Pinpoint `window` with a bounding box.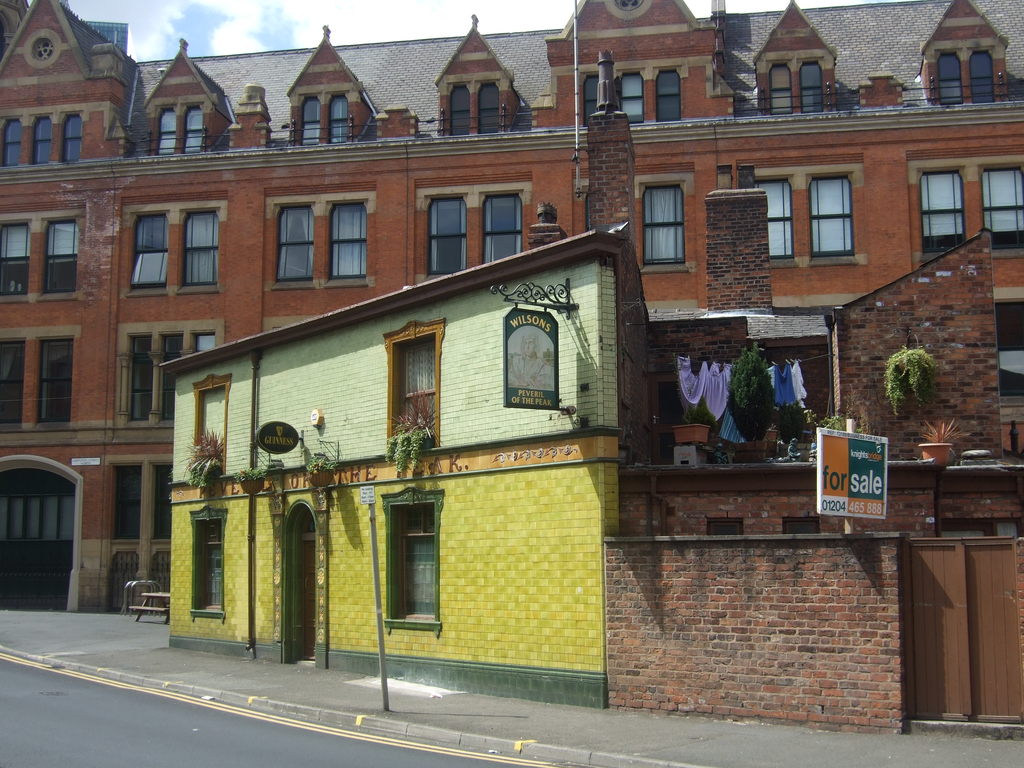
[left=980, top=165, right=1023, bottom=236].
